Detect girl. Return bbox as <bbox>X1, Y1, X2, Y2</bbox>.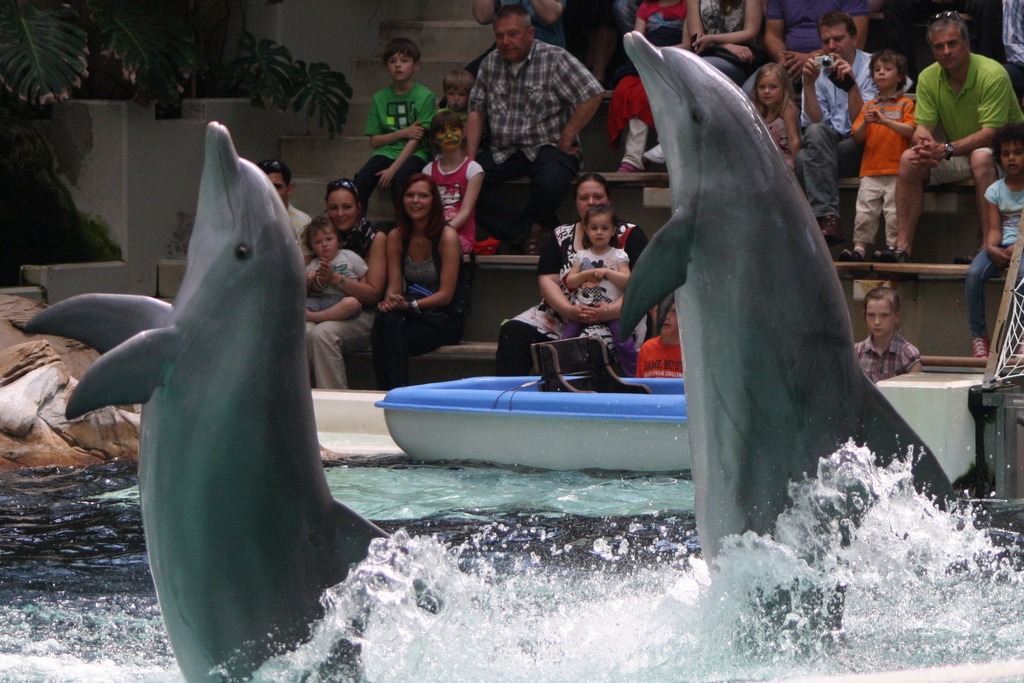
<bbox>371, 169, 461, 390</bbox>.
